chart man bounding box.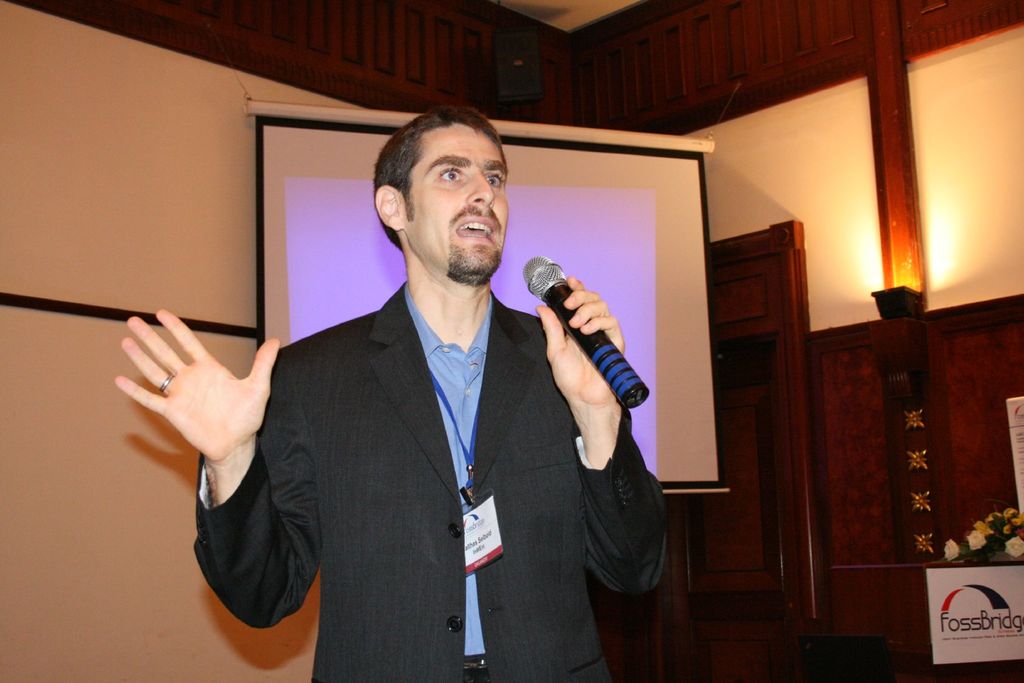
Charted: (140, 108, 672, 680).
